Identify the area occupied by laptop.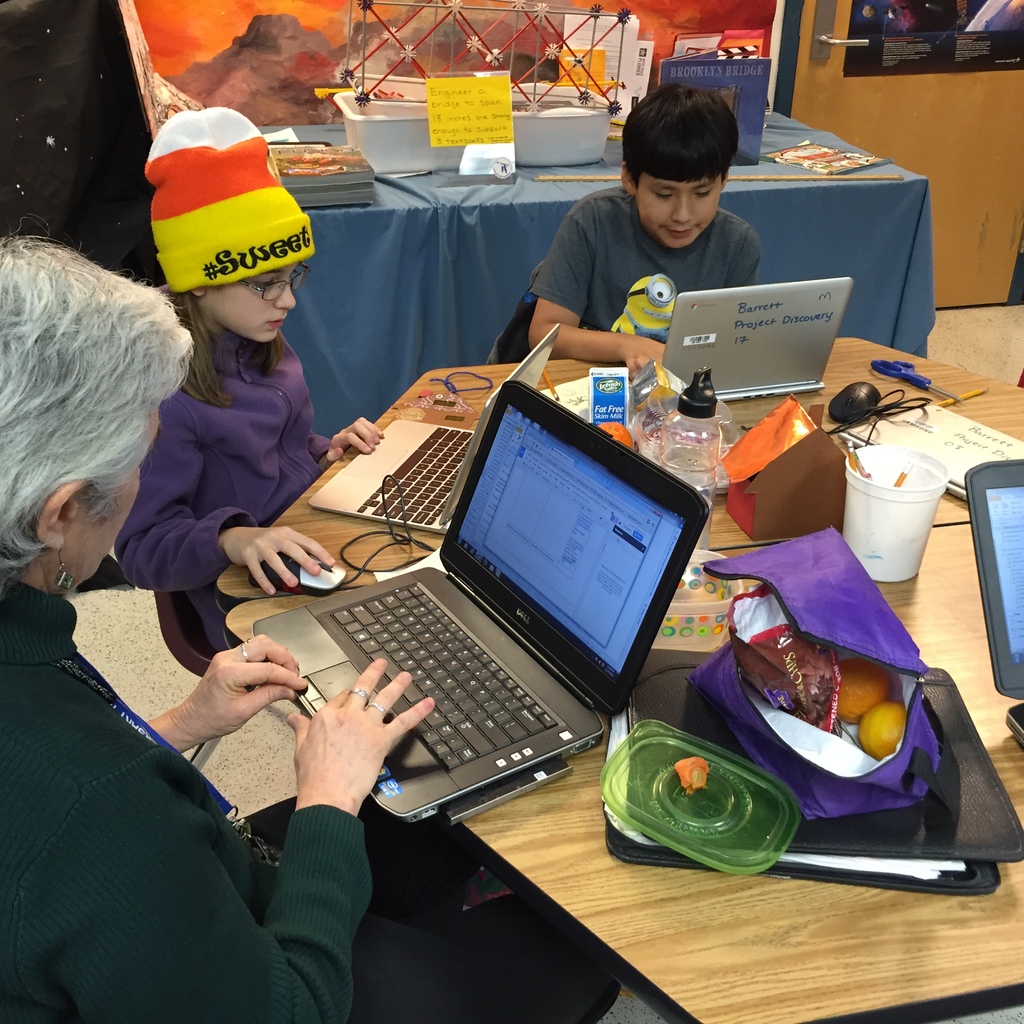
Area: 660, 278, 856, 409.
